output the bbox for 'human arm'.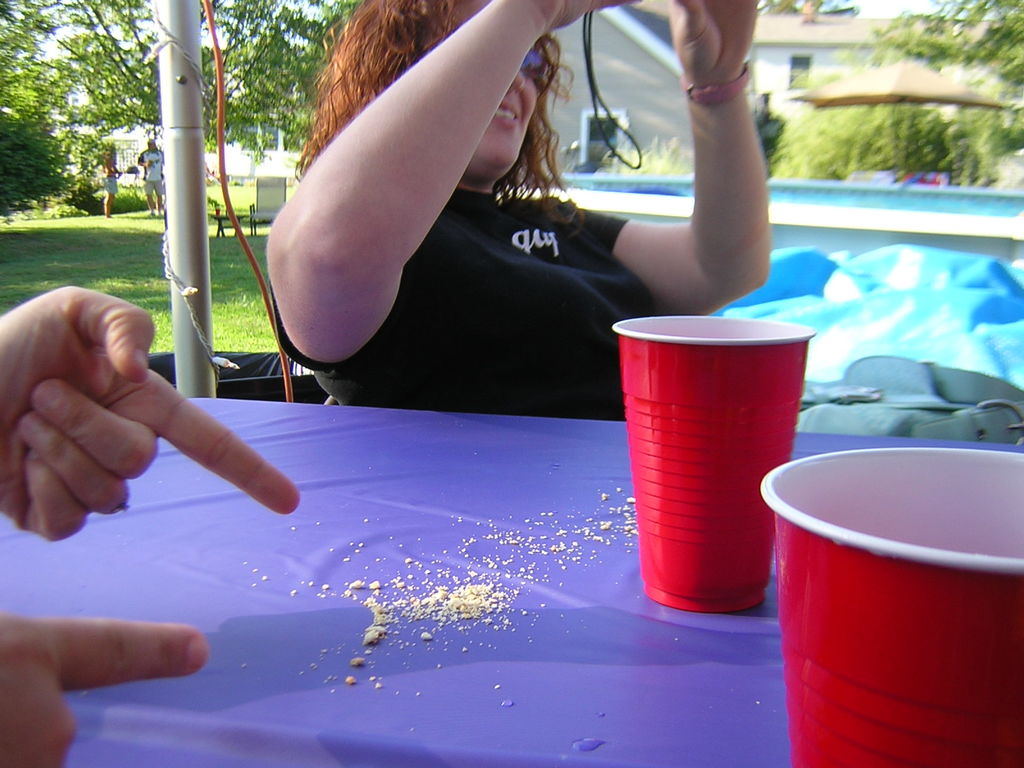
pyautogui.locateOnScreen(0, 280, 305, 544).
